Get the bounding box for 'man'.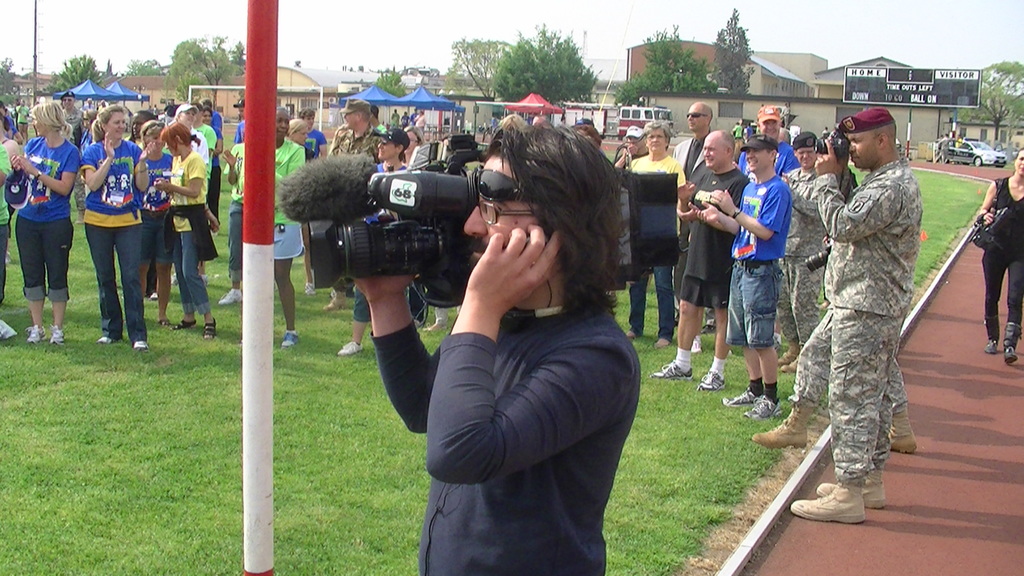
x1=671, y1=102, x2=715, y2=324.
